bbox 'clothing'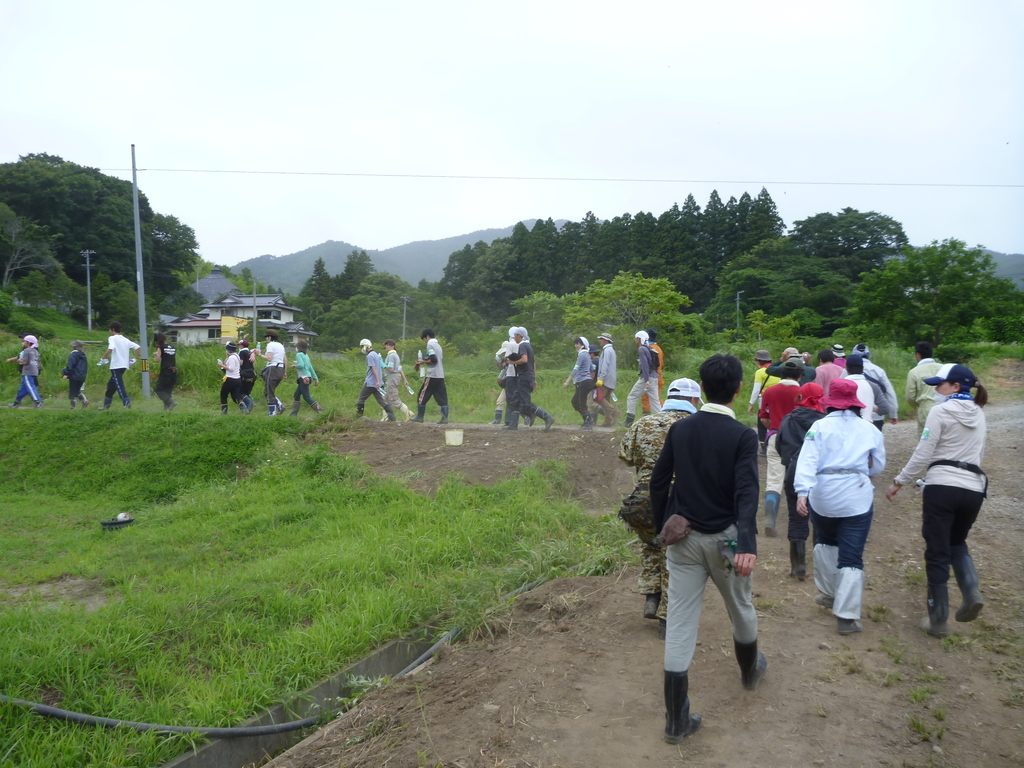
bbox=[506, 335, 548, 430]
